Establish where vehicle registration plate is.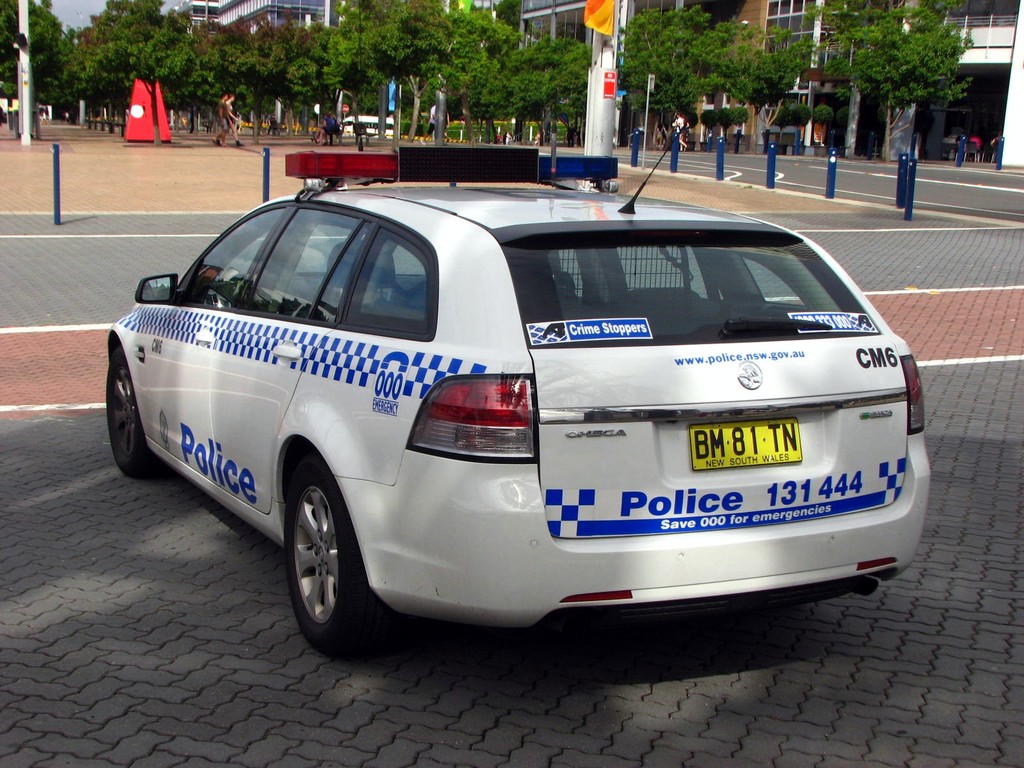
Established at bbox=(693, 420, 810, 491).
